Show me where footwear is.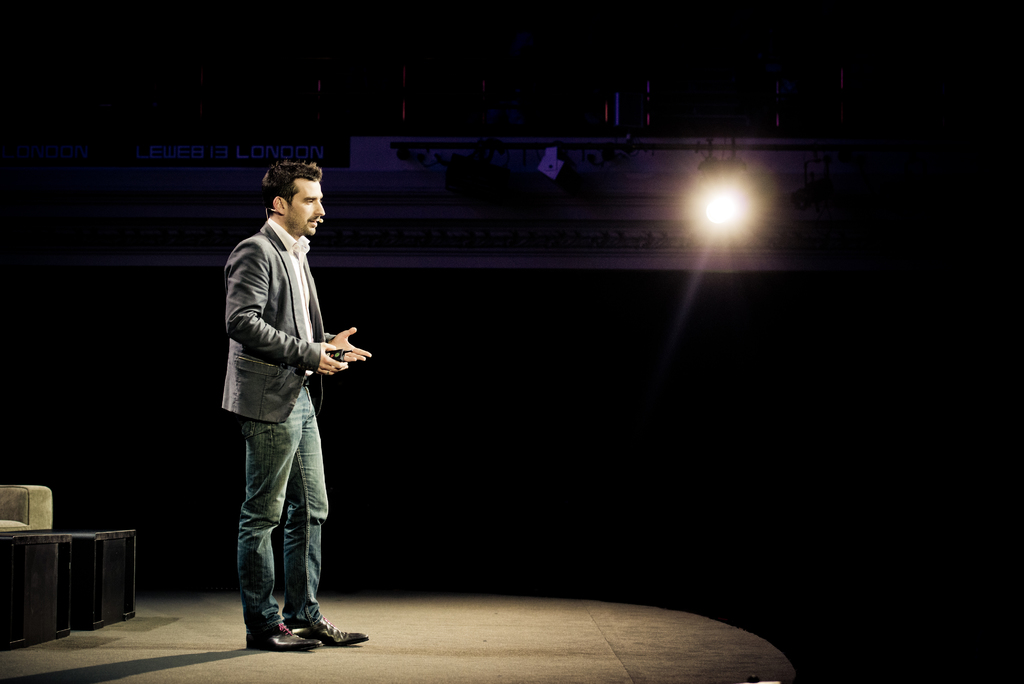
footwear is at x1=300 y1=617 x2=369 y2=647.
